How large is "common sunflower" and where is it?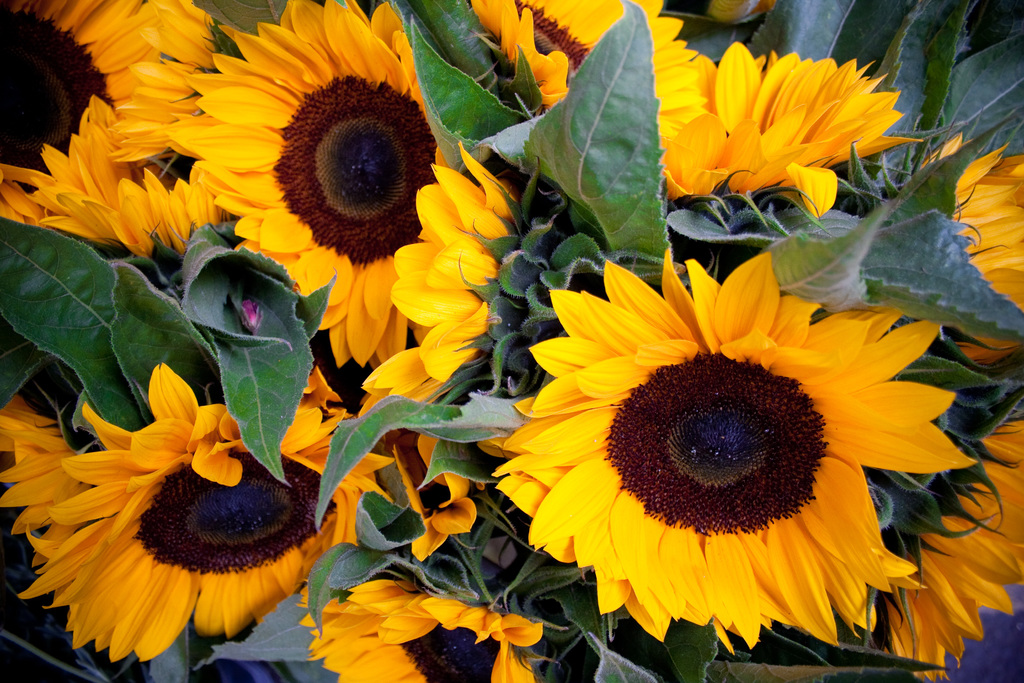
Bounding box: (x1=0, y1=0, x2=215, y2=243).
